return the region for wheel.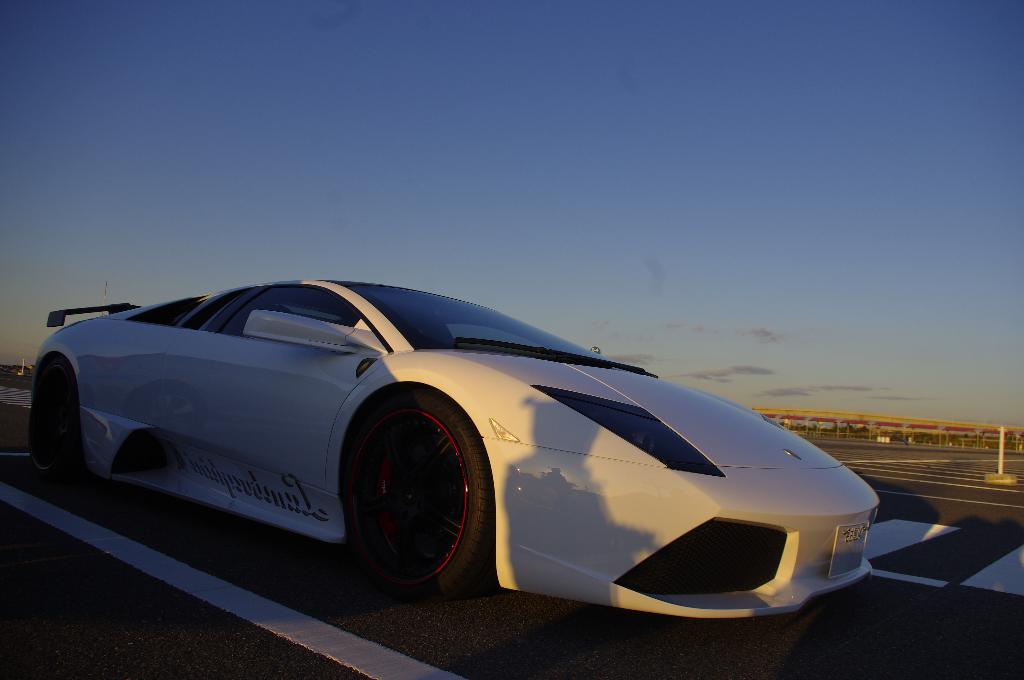
box=[337, 398, 479, 595].
